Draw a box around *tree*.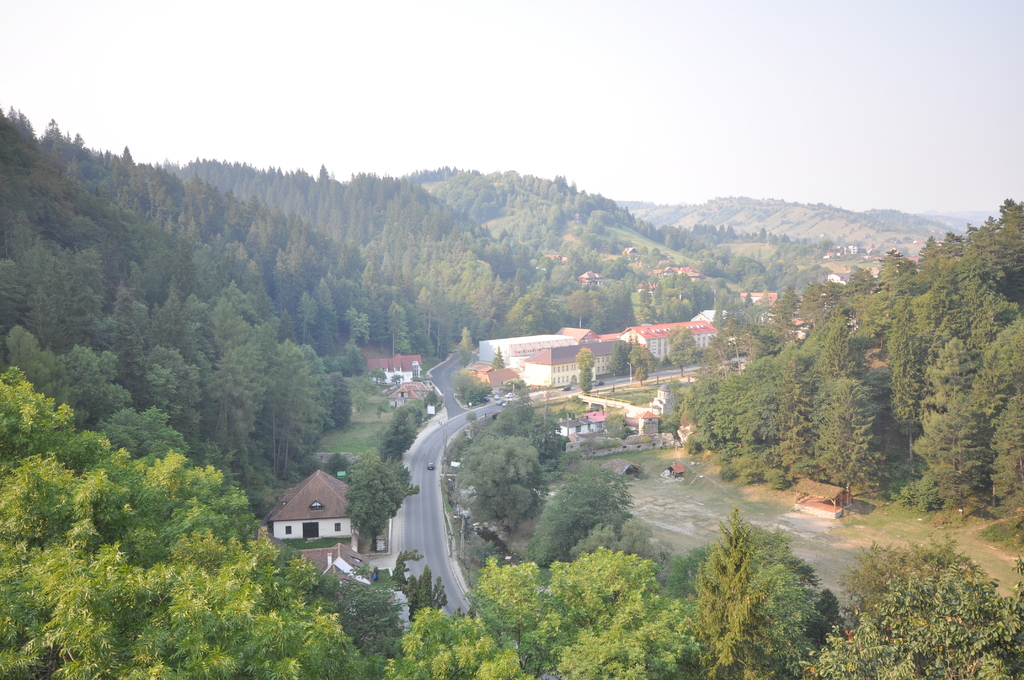
box=[836, 262, 871, 304].
